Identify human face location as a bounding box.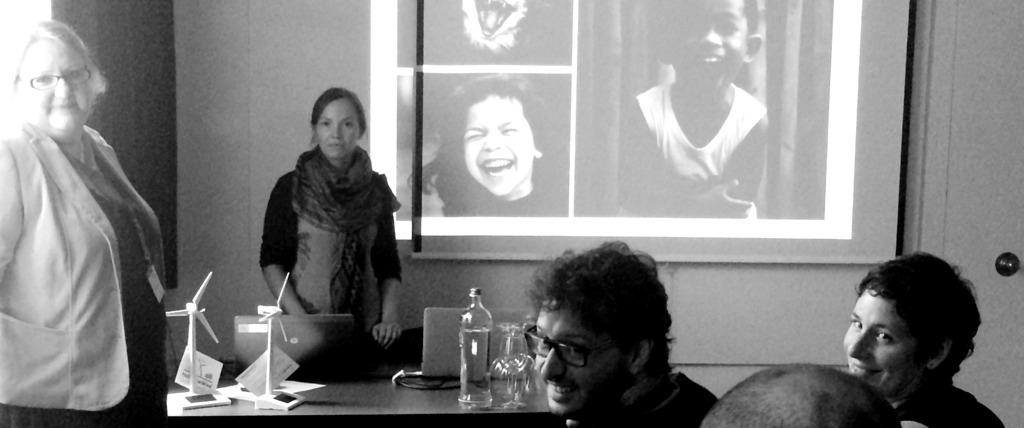
box=[532, 298, 626, 419].
